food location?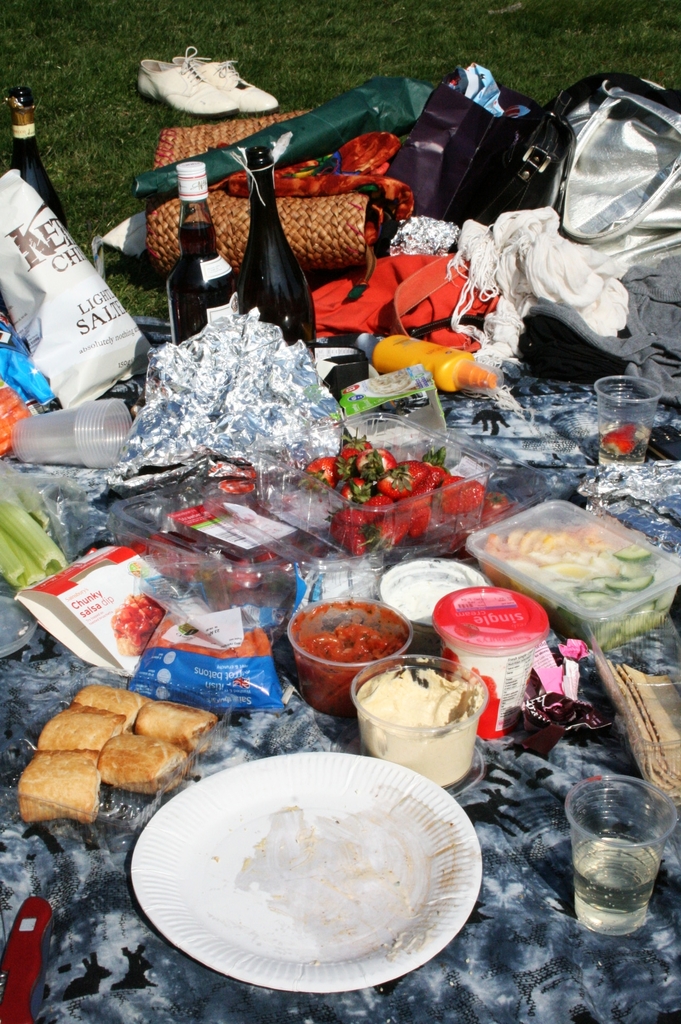
rect(13, 684, 216, 827)
